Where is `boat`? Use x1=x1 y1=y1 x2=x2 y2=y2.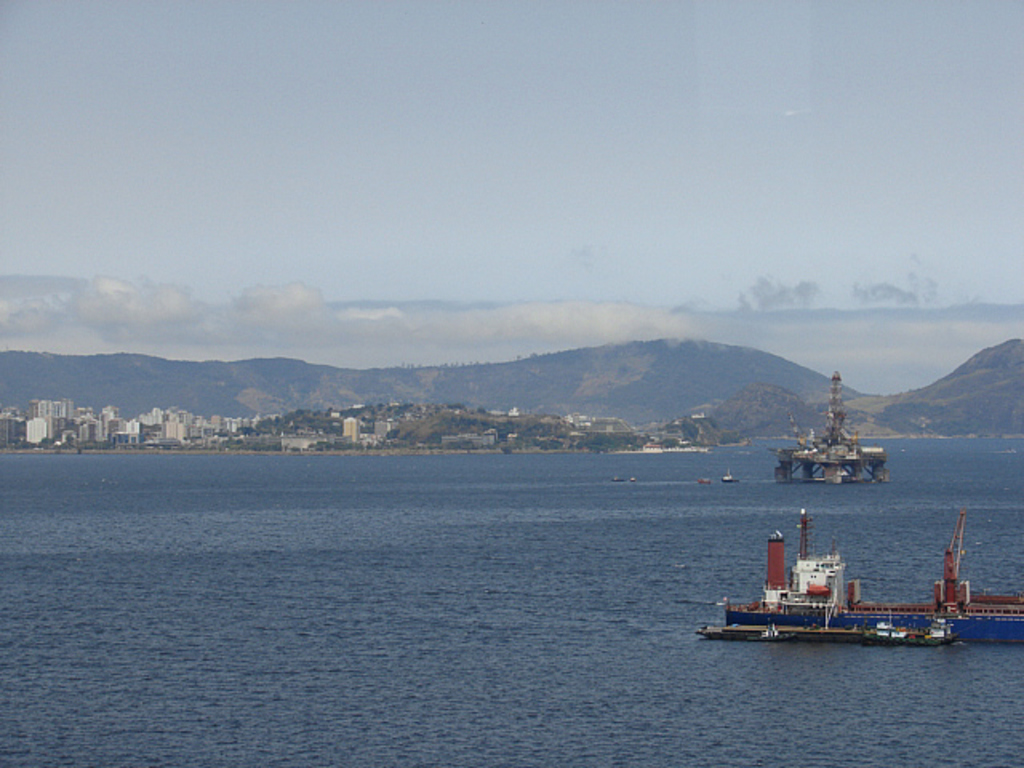
x1=723 y1=470 x2=741 y2=486.
